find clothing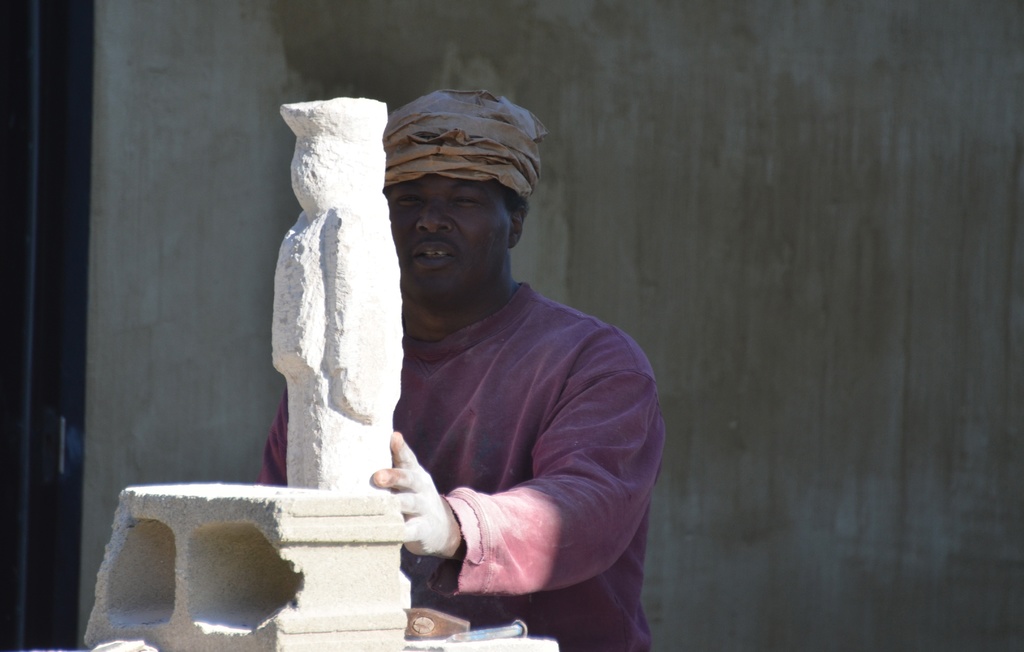
BBox(359, 197, 648, 625)
